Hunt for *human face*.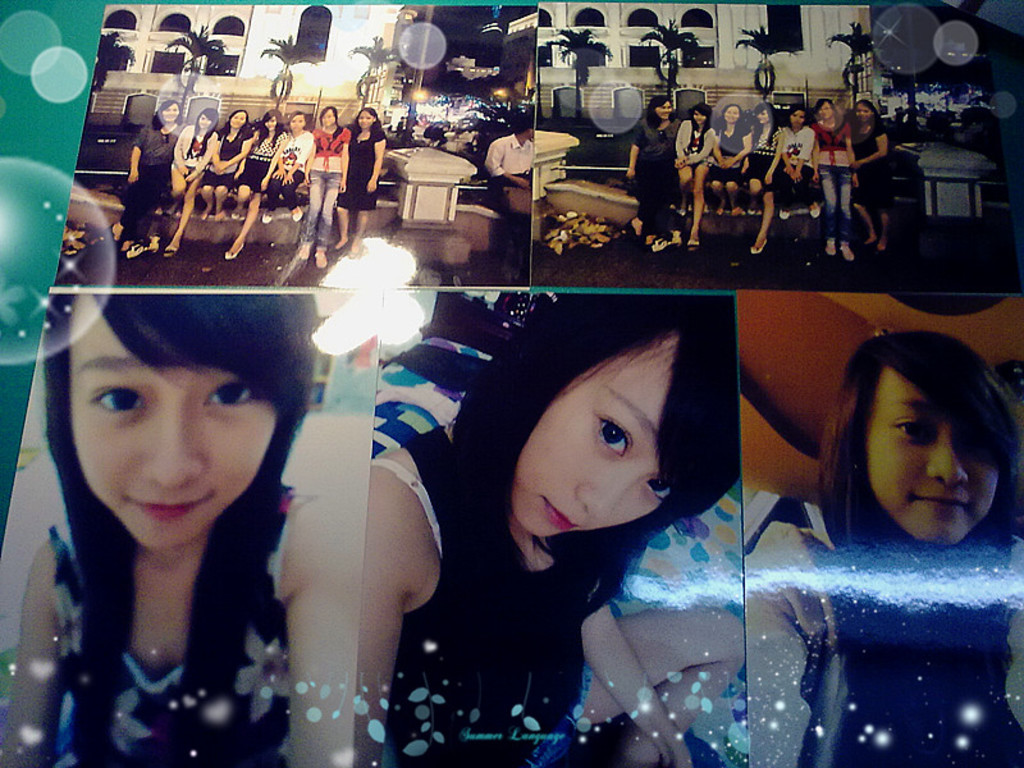
Hunted down at <bbox>161, 105, 177, 123</bbox>.
